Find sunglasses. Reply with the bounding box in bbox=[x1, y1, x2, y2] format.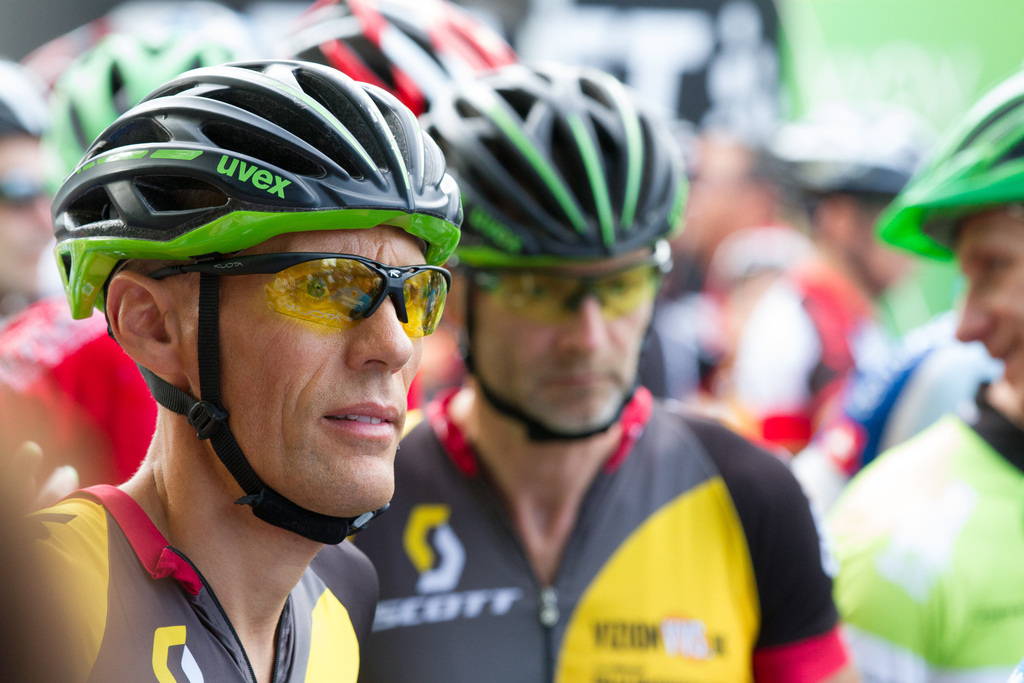
bbox=[149, 251, 454, 338].
